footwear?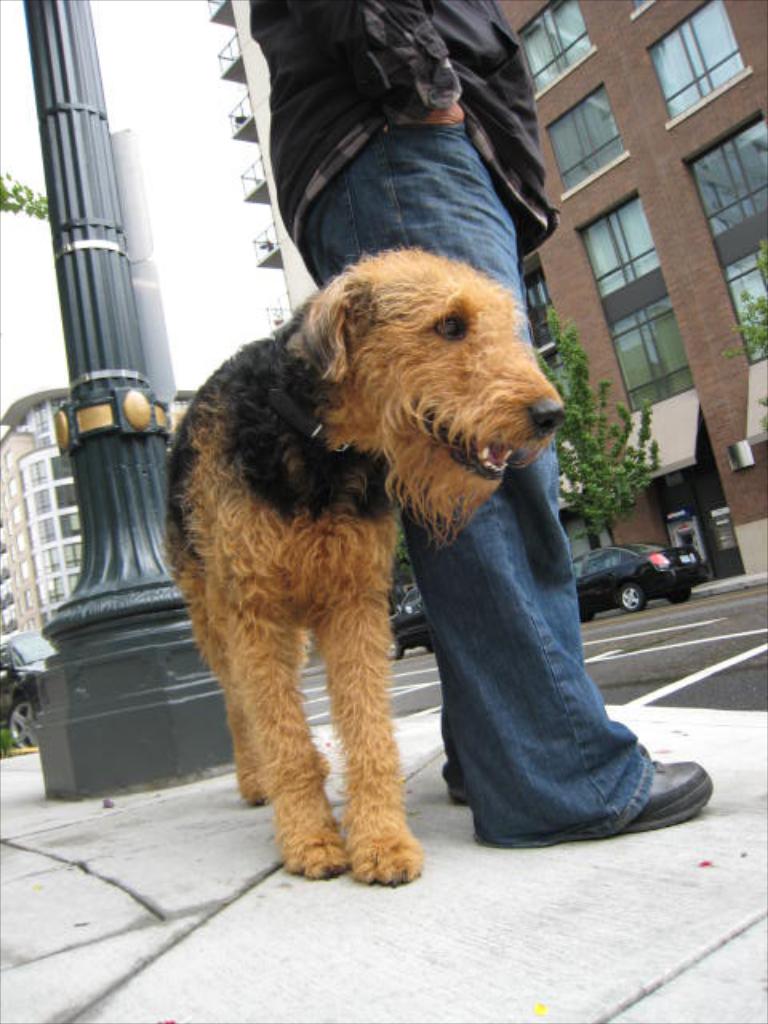
[443,726,642,789]
